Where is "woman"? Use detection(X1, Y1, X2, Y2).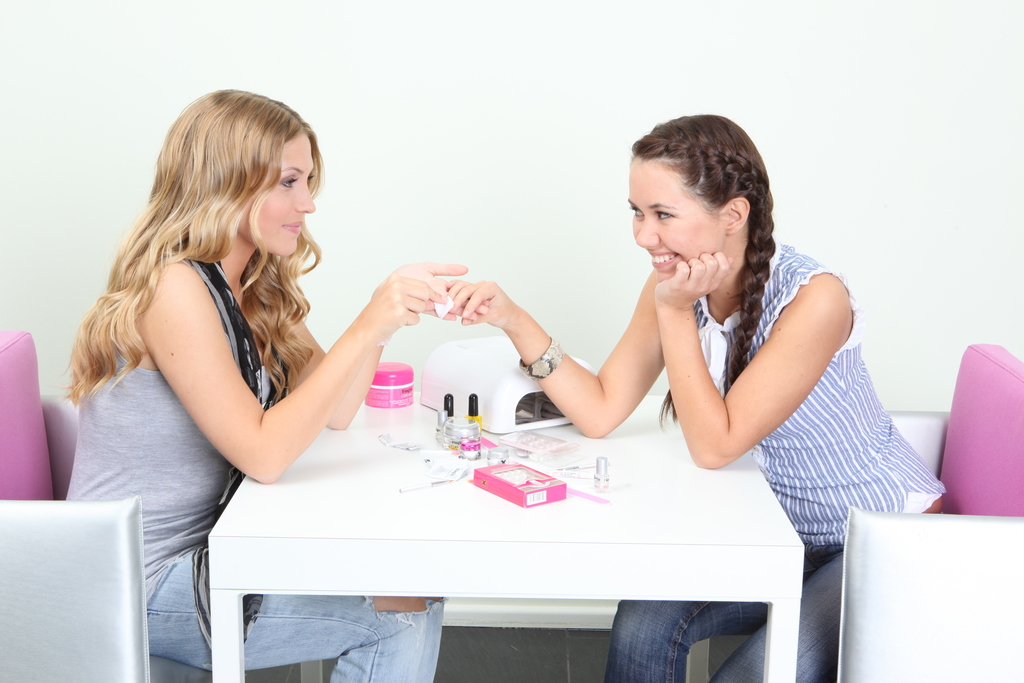
detection(50, 66, 428, 646).
